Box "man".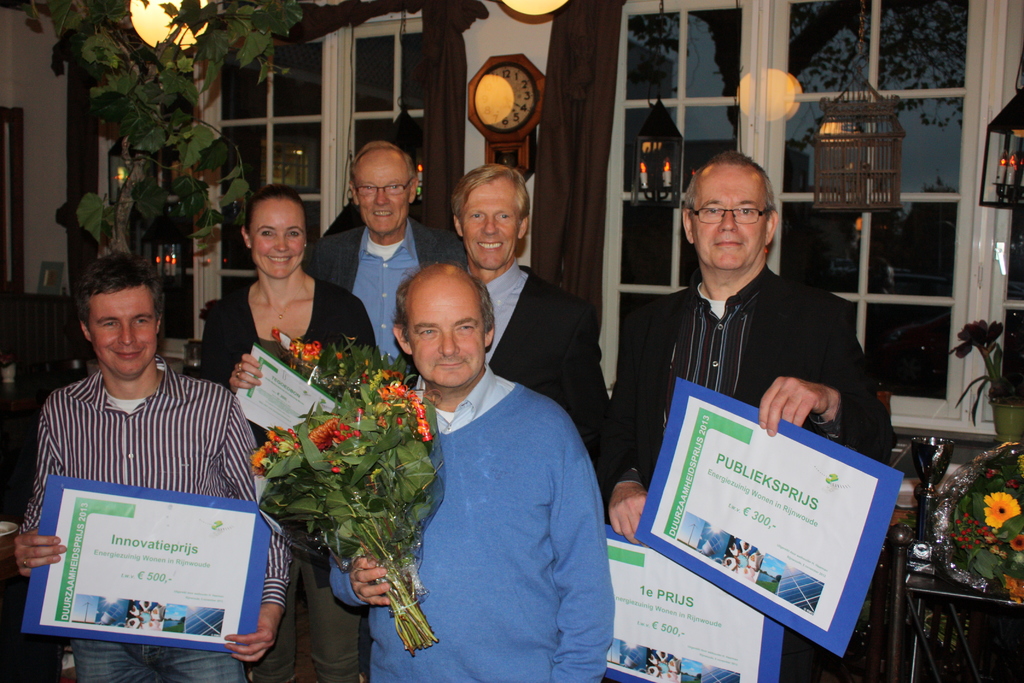
301:140:468:393.
